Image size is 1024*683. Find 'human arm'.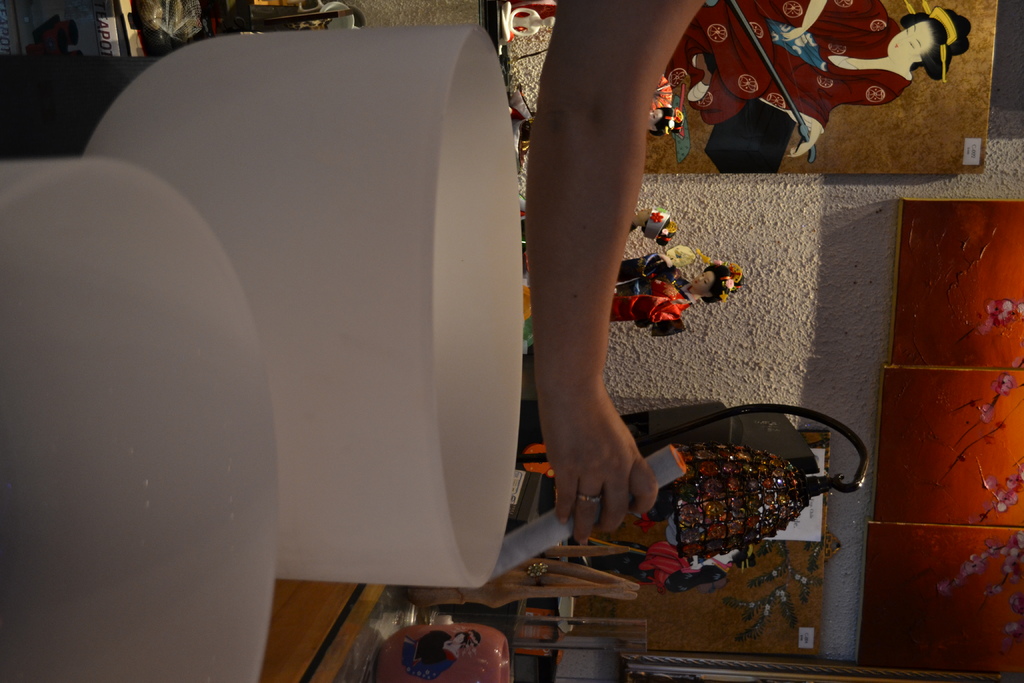
locate(517, 0, 683, 544).
